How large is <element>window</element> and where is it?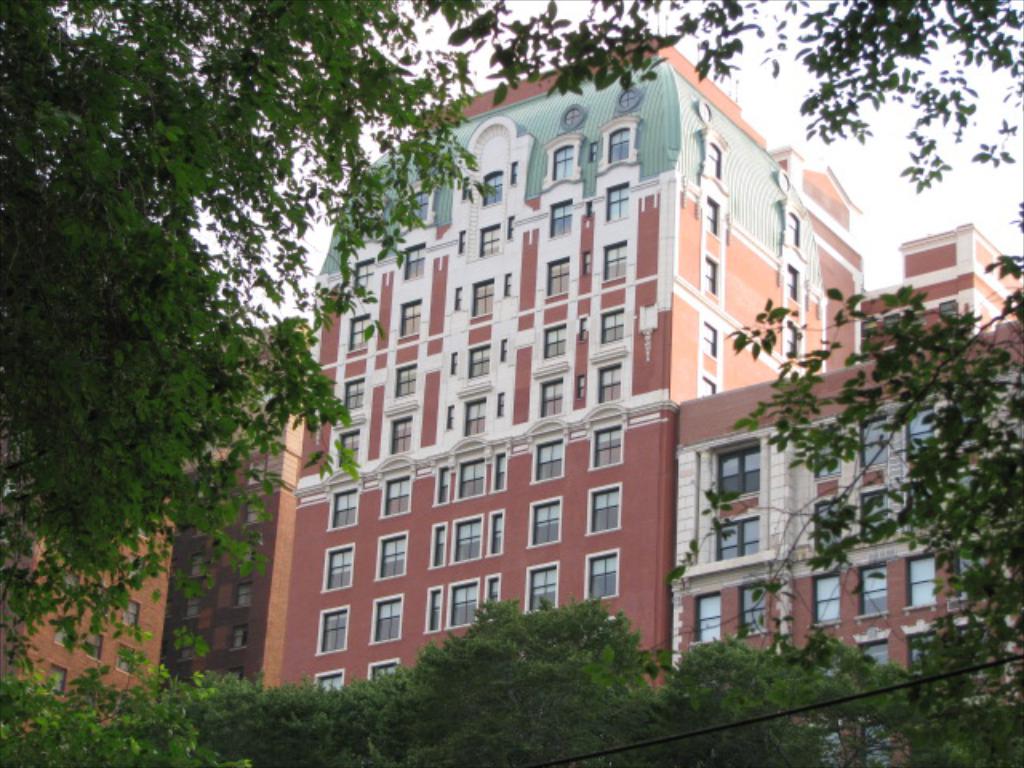
Bounding box: rect(176, 638, 195, 661).
